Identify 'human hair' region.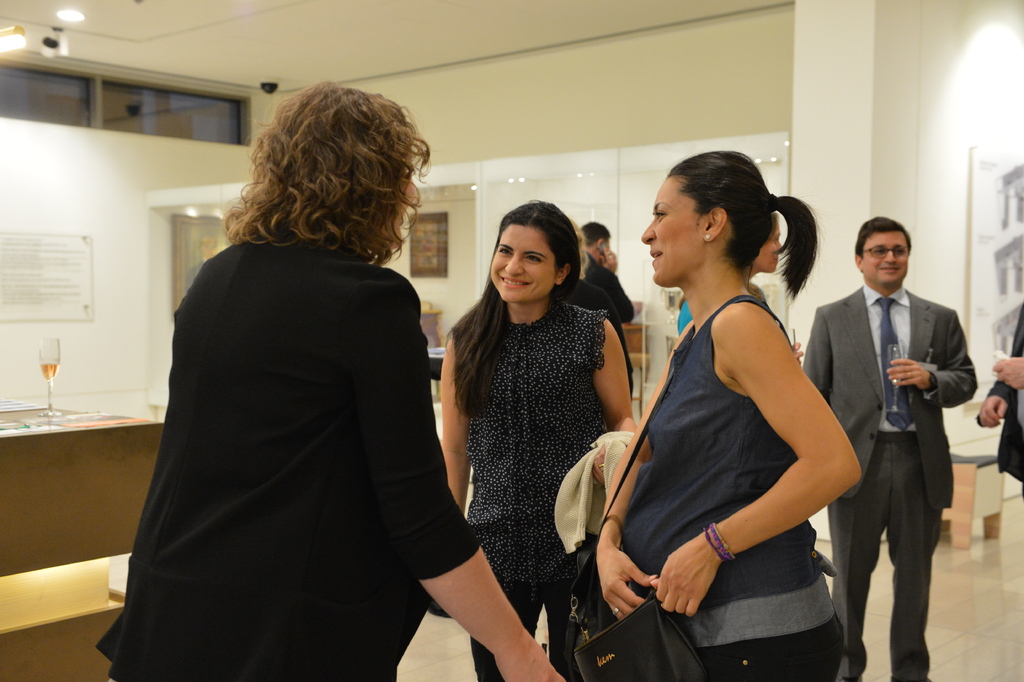
Region: [left=221, top=81, right=431, bottom=276].
